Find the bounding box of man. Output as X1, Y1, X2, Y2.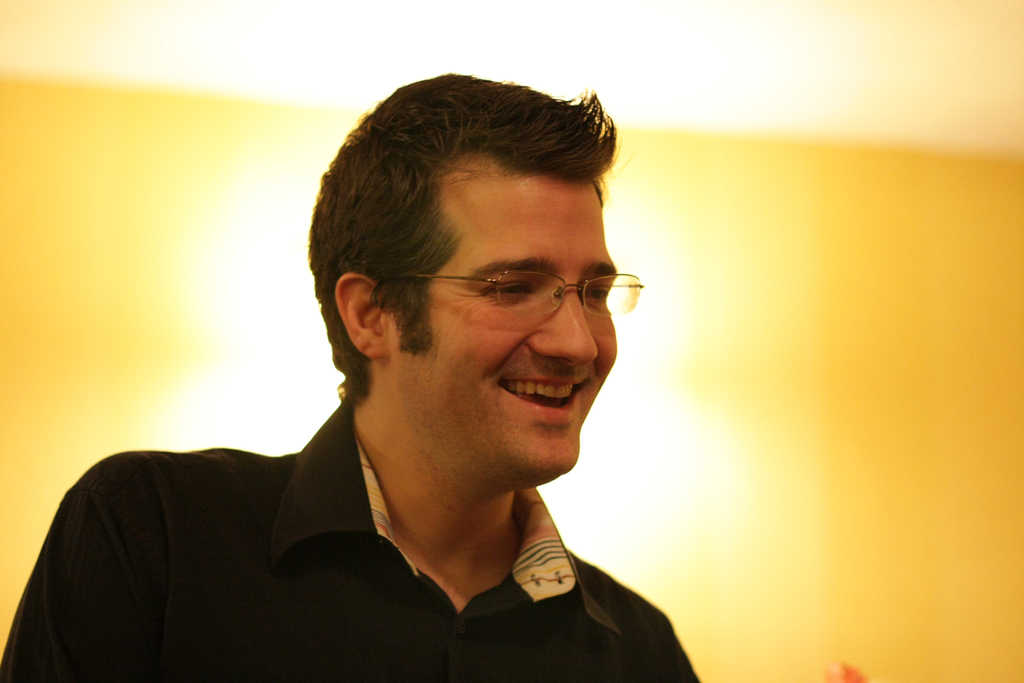
56, 76, 753, 676.
